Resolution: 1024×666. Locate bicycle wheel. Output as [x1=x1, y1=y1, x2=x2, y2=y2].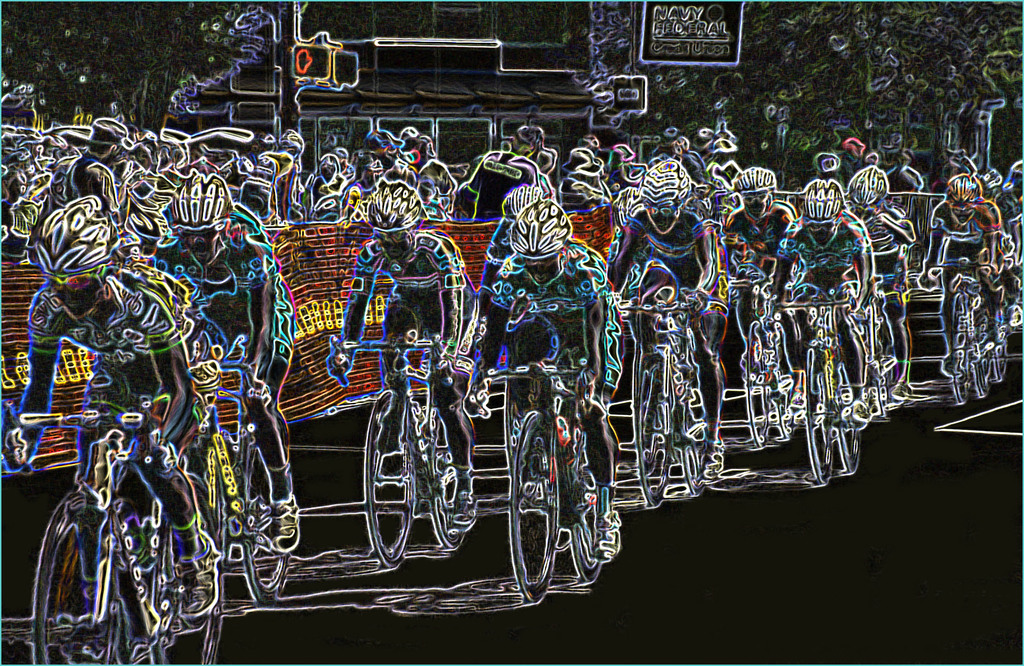
[x1=359, y1=386, x2=418, y2=572].
